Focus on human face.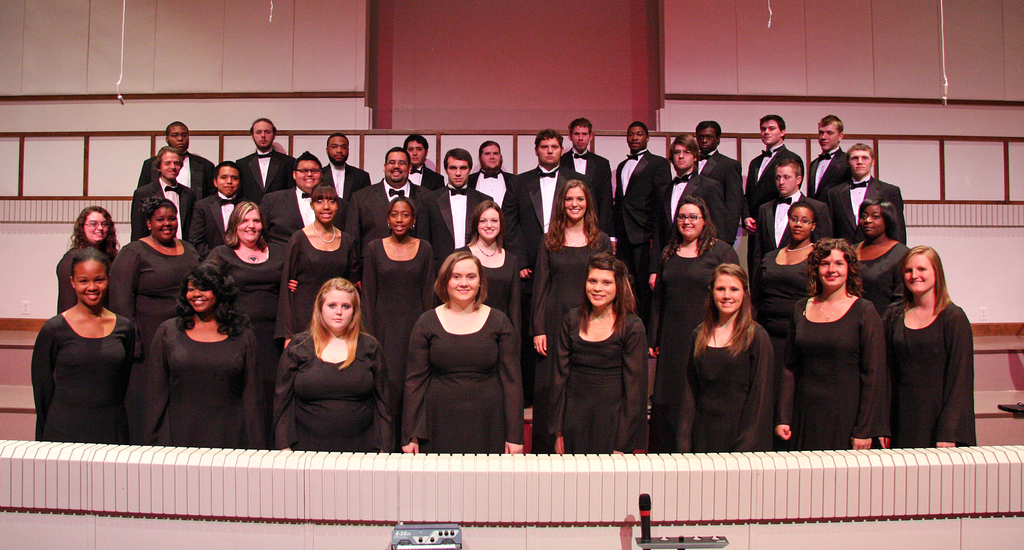
Focused at box(713, 273, 745, 314).
